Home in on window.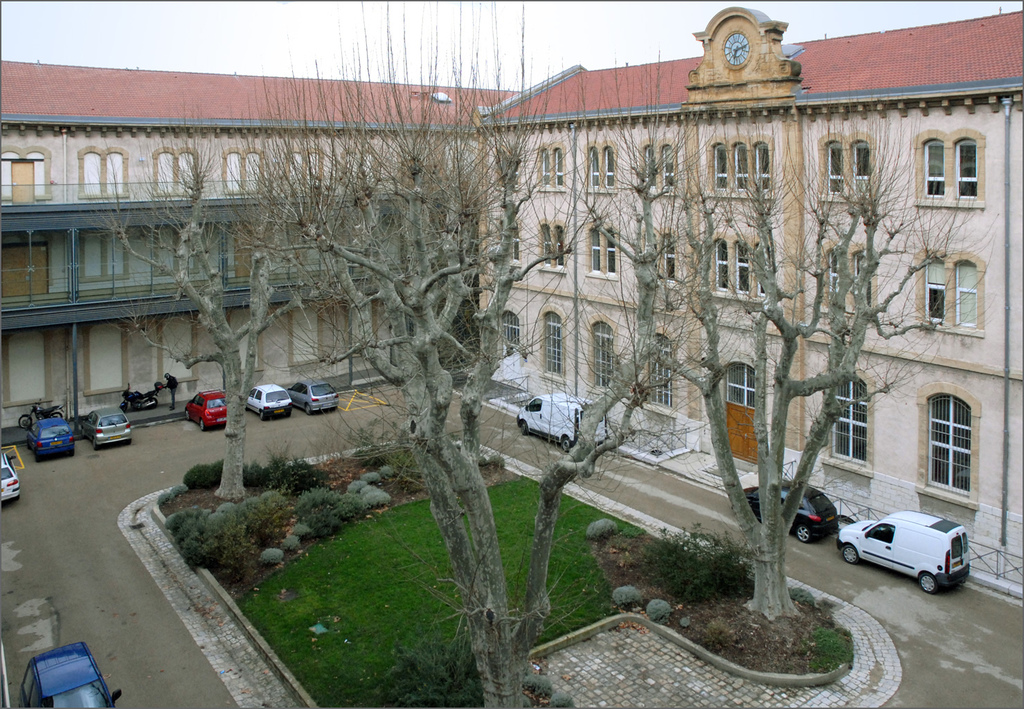
Homed in at [580,315,620,393].
